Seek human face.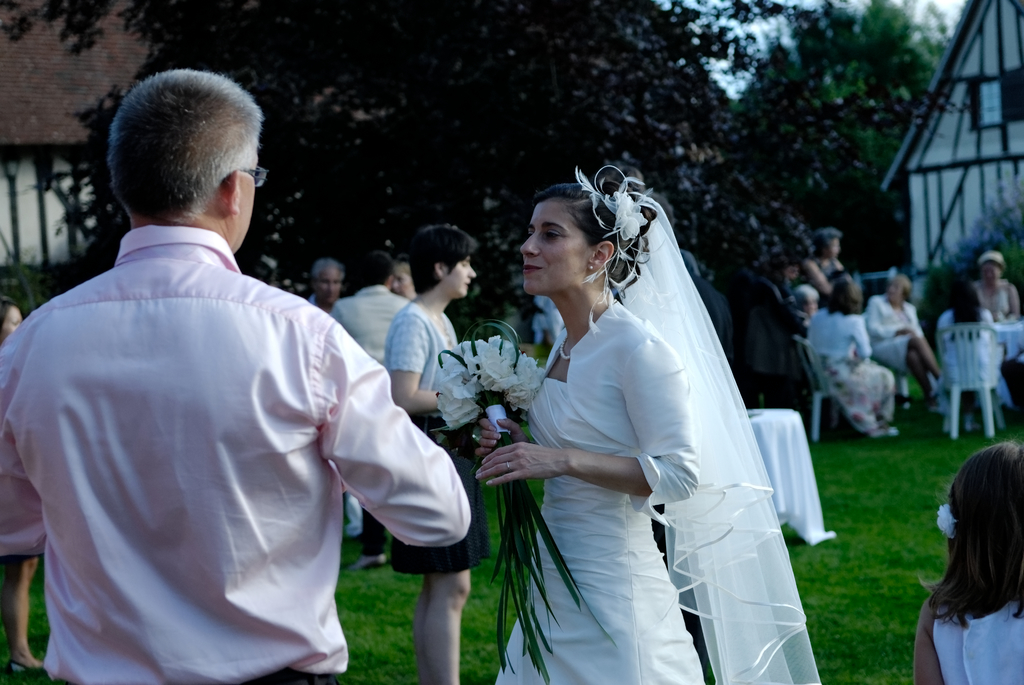
select_region(518, 198, 592, 299).
